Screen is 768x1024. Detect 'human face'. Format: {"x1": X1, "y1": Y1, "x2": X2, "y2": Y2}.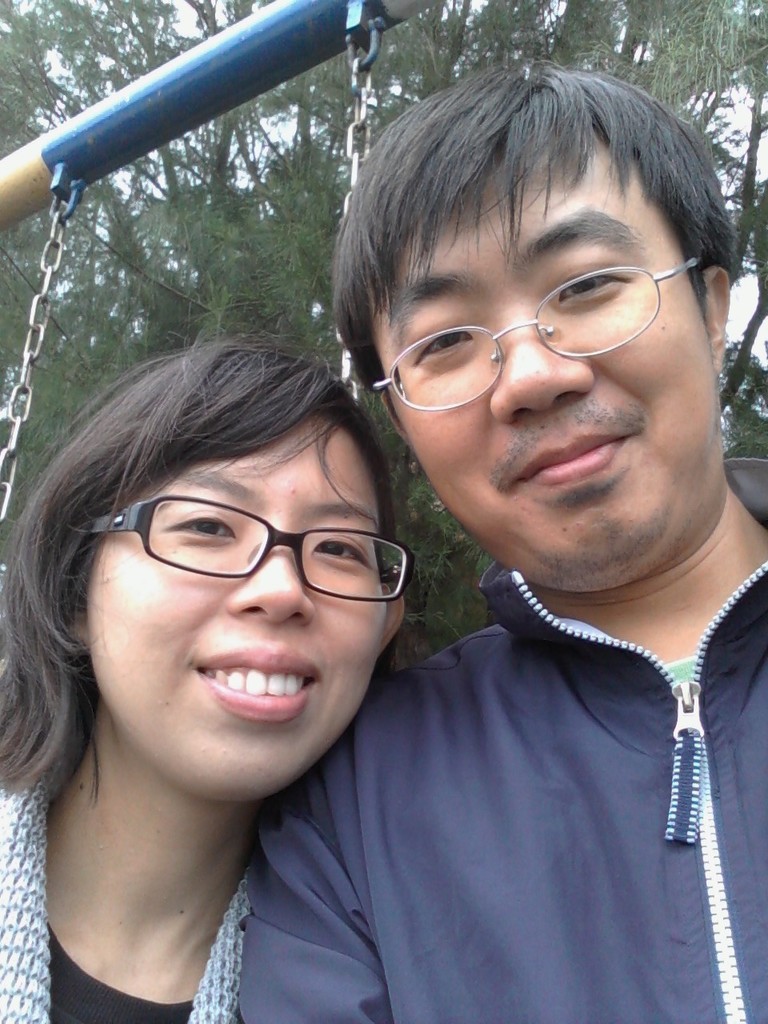
{"x1": 90, "y1": 408, "x2": 383, "y2": 799}.
